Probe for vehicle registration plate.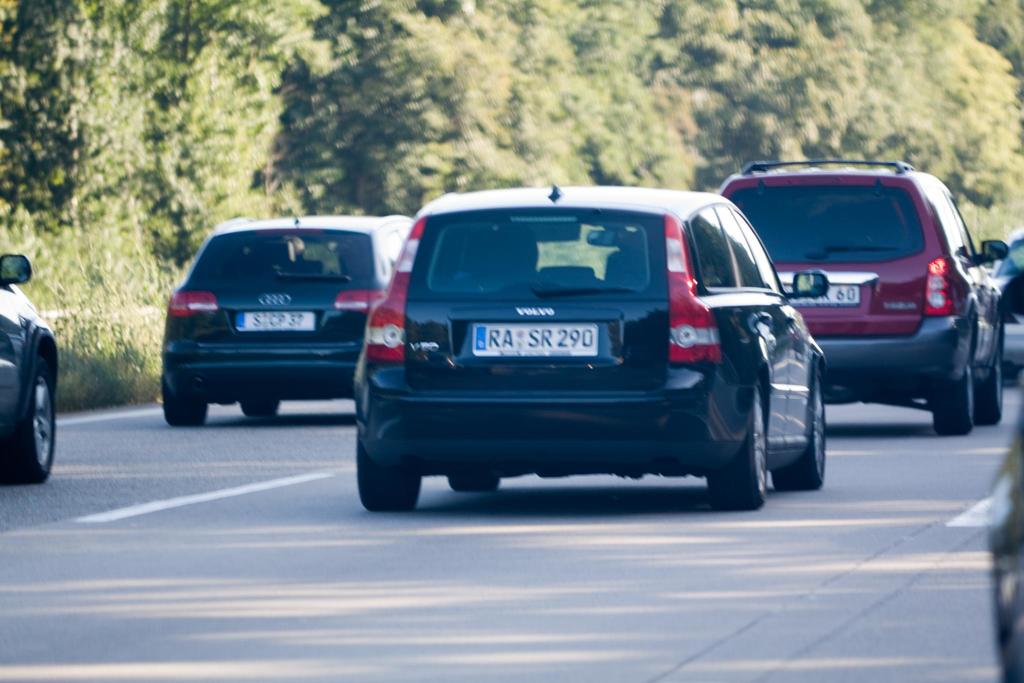
Probe result: l=468, t=323, r=598, b=358.
